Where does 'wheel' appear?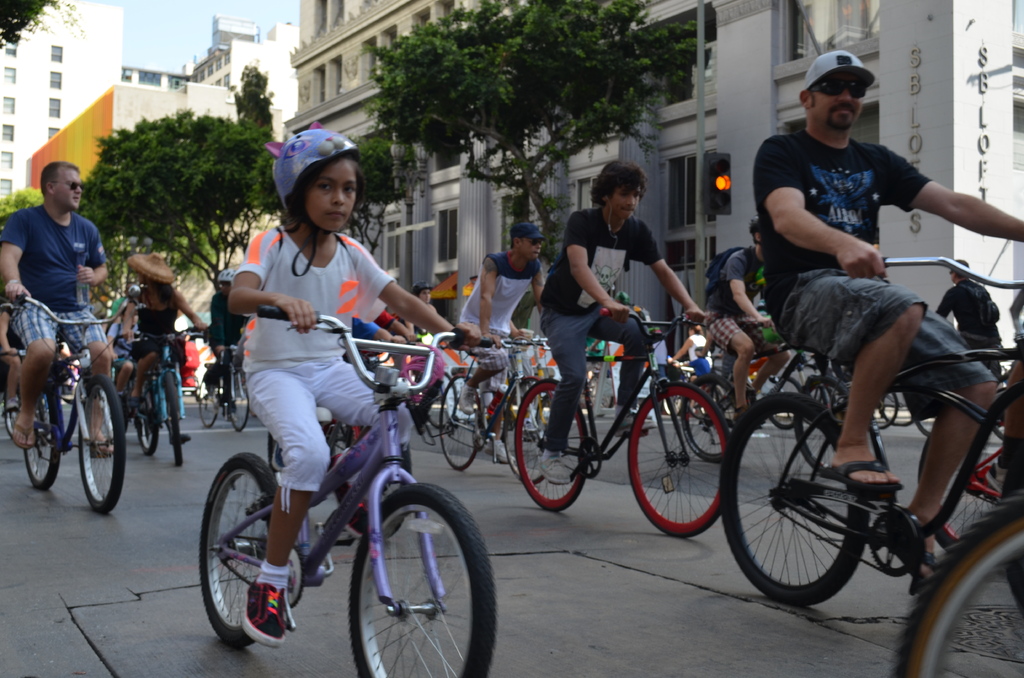
Appears at (621,382,729,538).
